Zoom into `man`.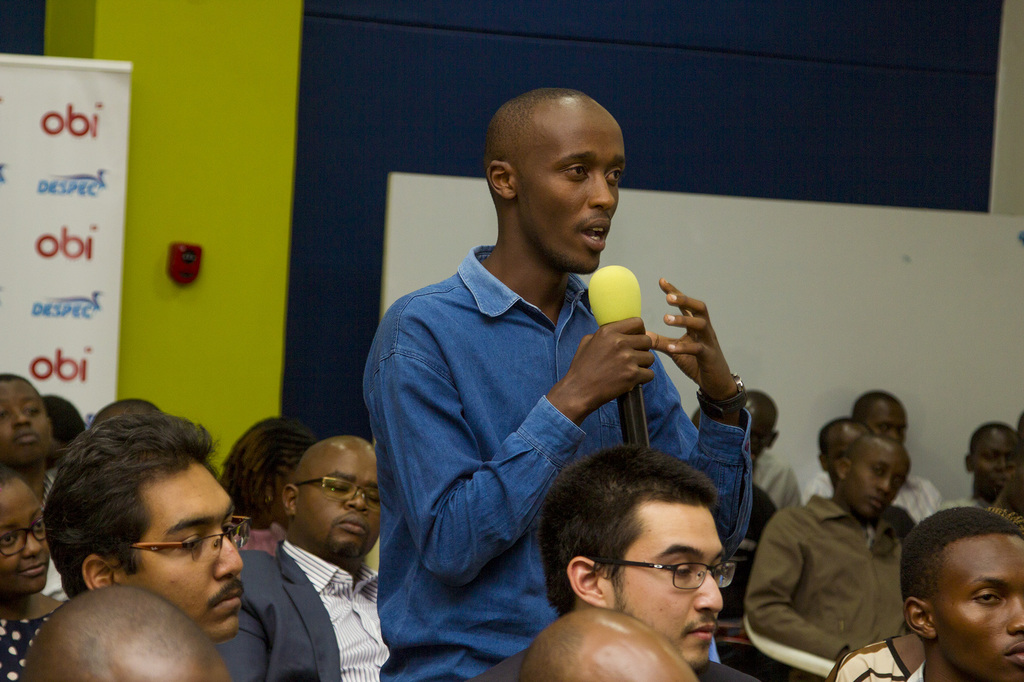
Zoom target: detection(825, 505, 1023, 681).
